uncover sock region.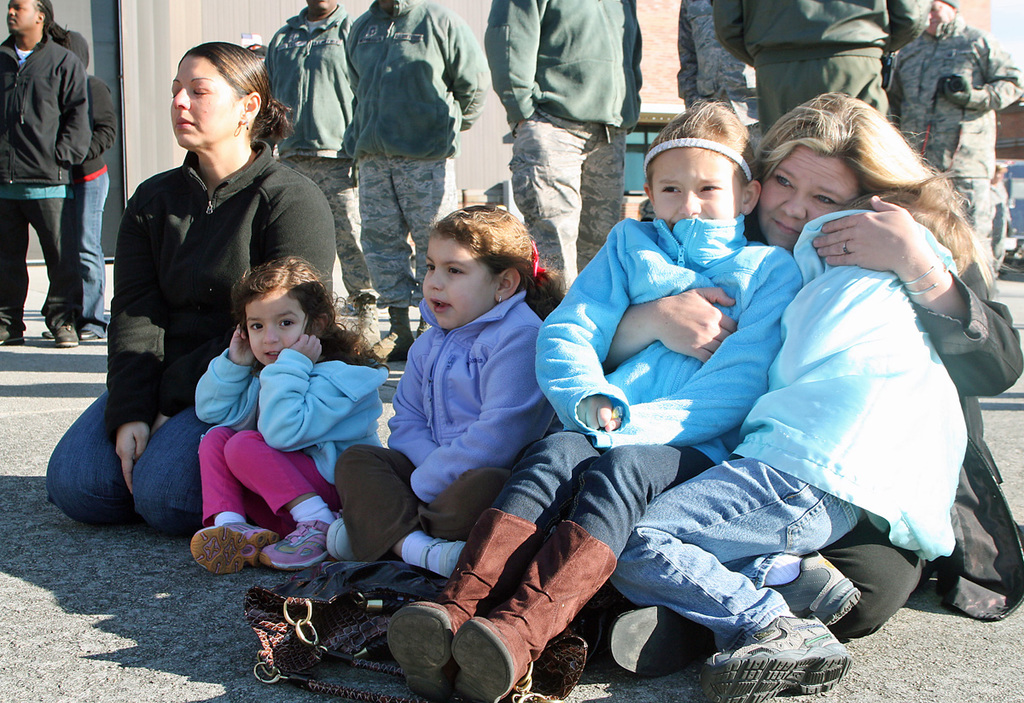
Uncovered: left=761, top=552, right=800, bottom=583.
